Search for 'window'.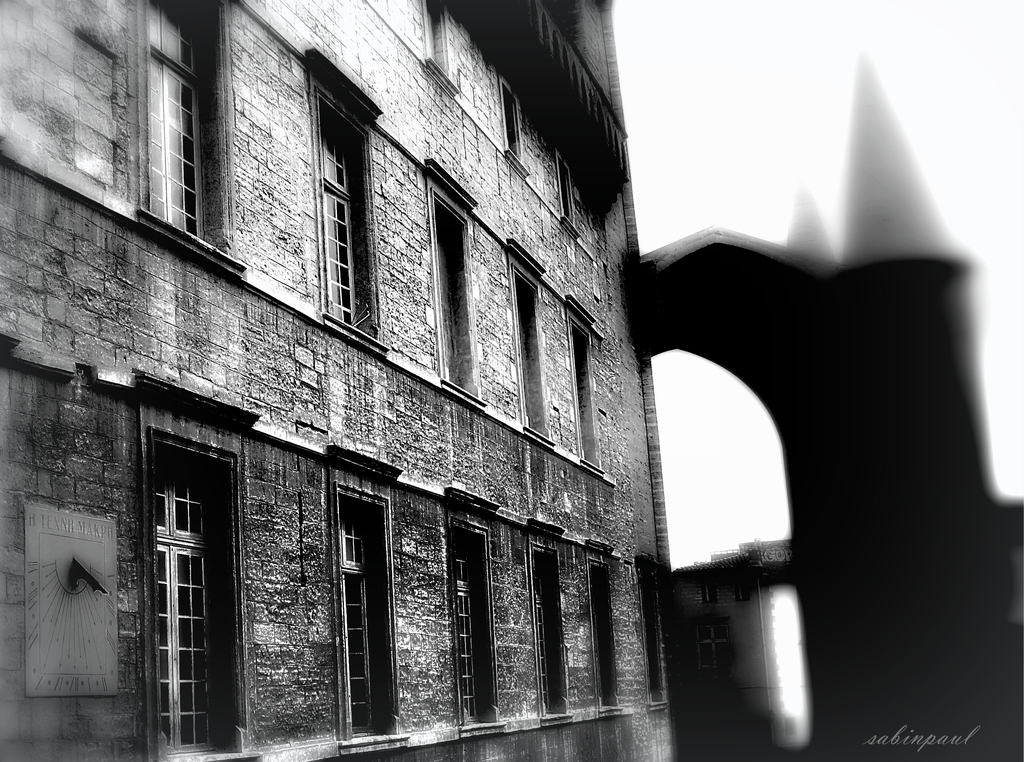
Found at (335, 501, 392, 734).
